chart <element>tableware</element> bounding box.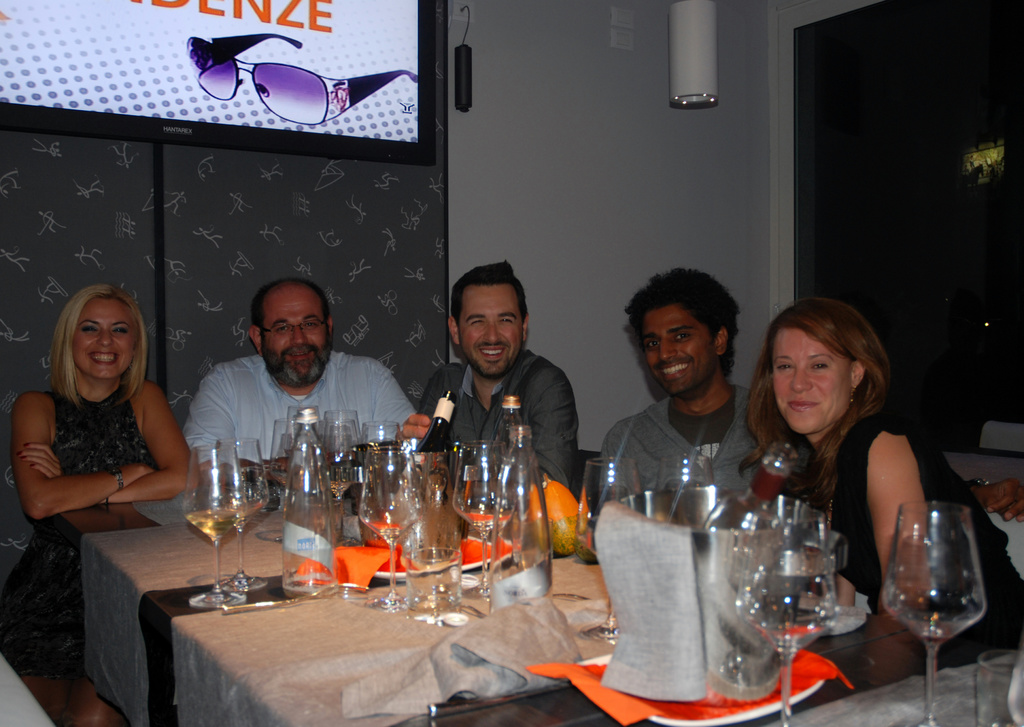
Charted: pyautogui.locateOnScreen(652, 451, 717, 523).
